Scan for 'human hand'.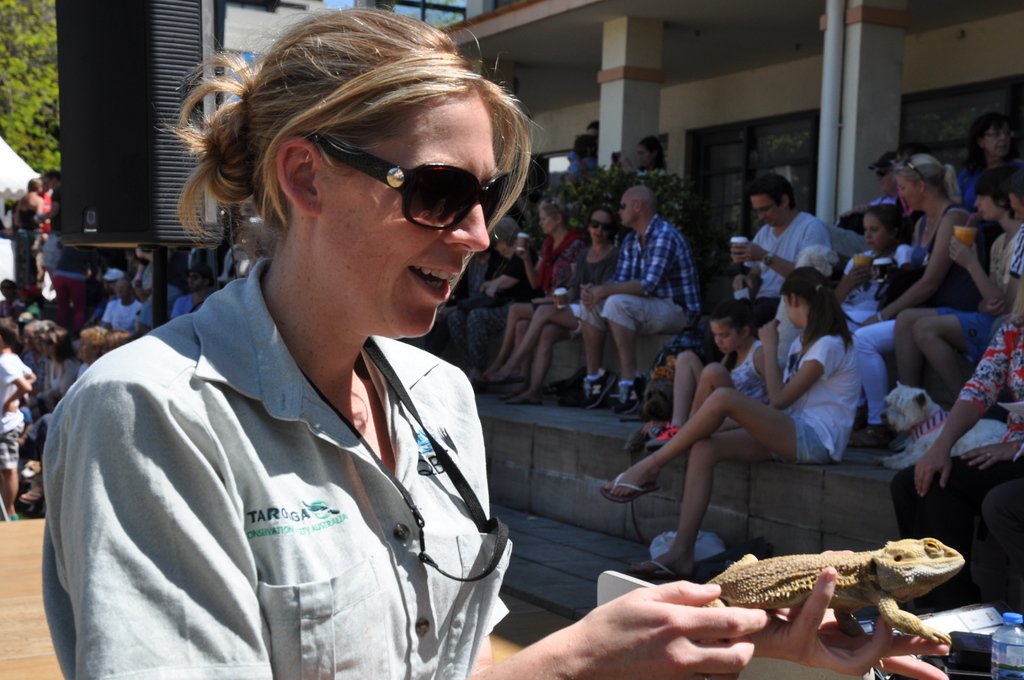
Scan result: rect(911, 448, 954, 500).
